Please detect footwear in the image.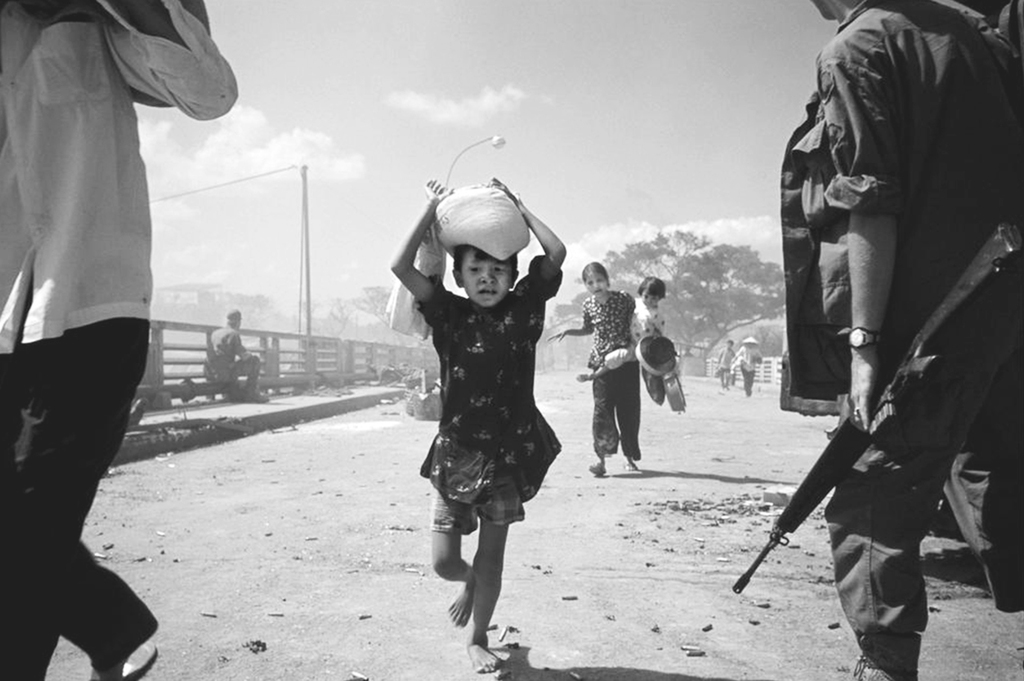
l=623, t=460, r=637, b=472.
